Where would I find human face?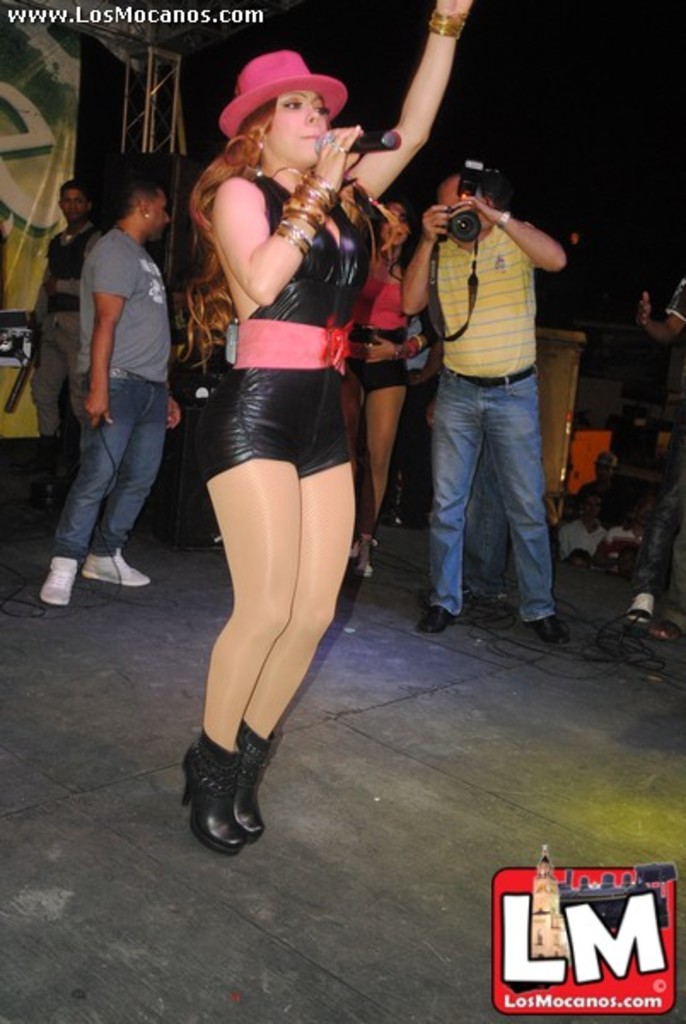
At rect(273, 92, 329, 164).
